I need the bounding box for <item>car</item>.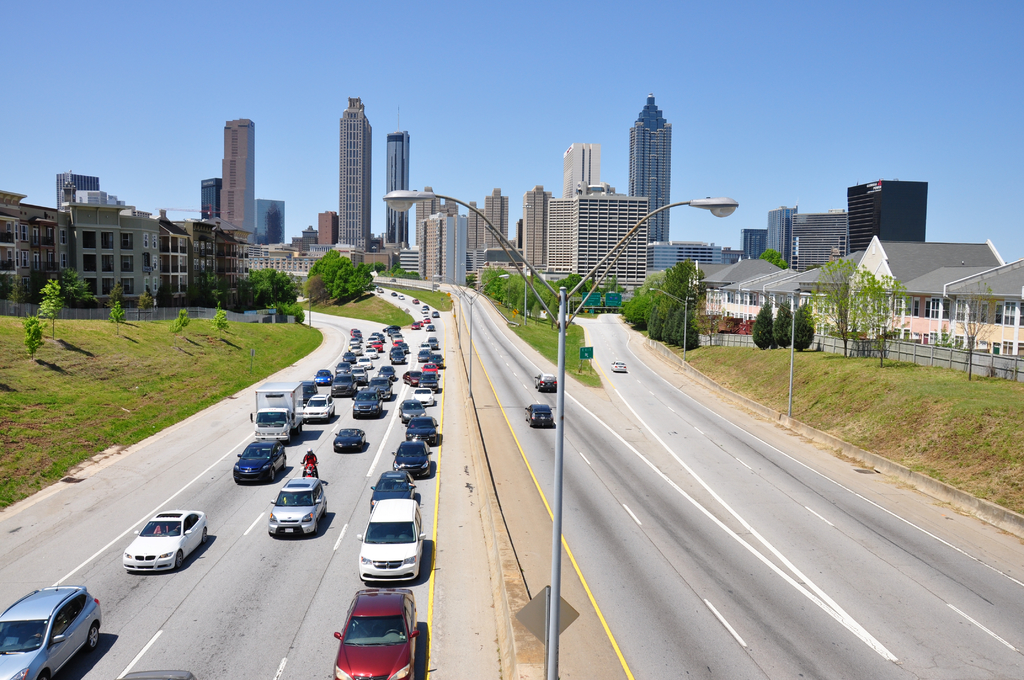
Here it is: 527, 401, 558, 433.
